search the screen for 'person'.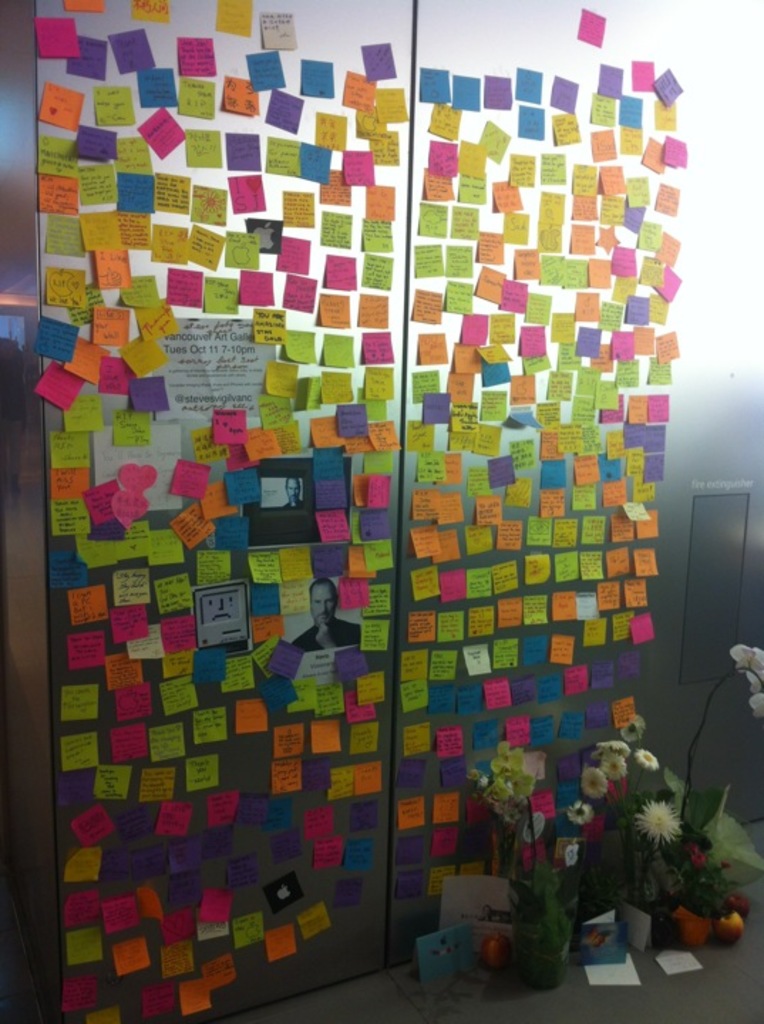
Found at locate(289, 577, 366, 641).
